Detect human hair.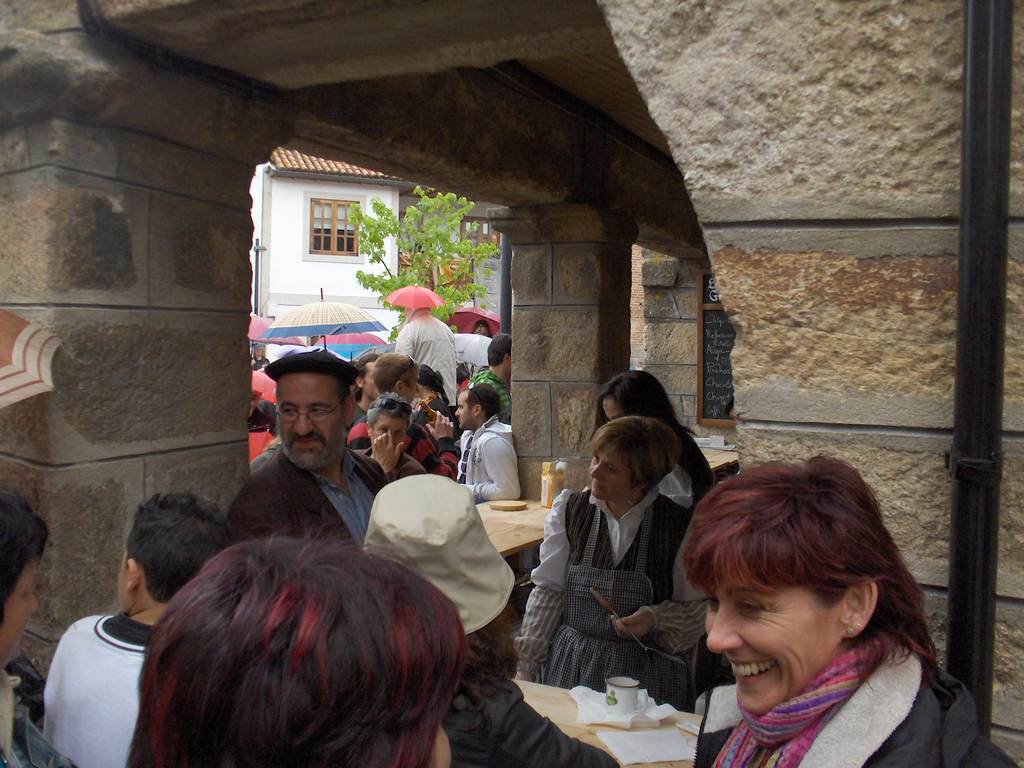
Detected at select_region(95, 540, 460, 760).
